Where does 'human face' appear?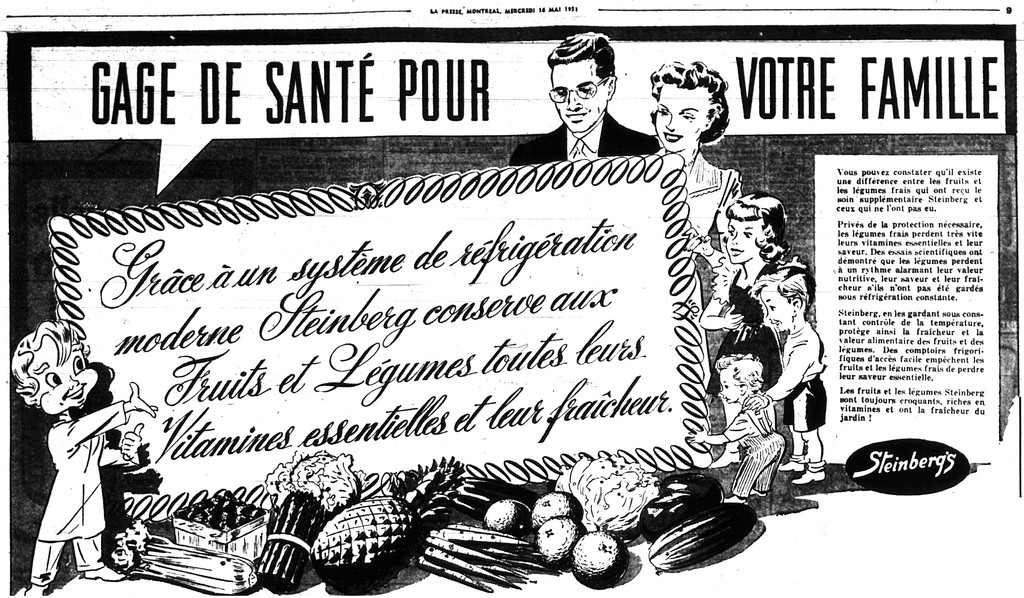
Appears at locate(24, 343, 97, 414).
